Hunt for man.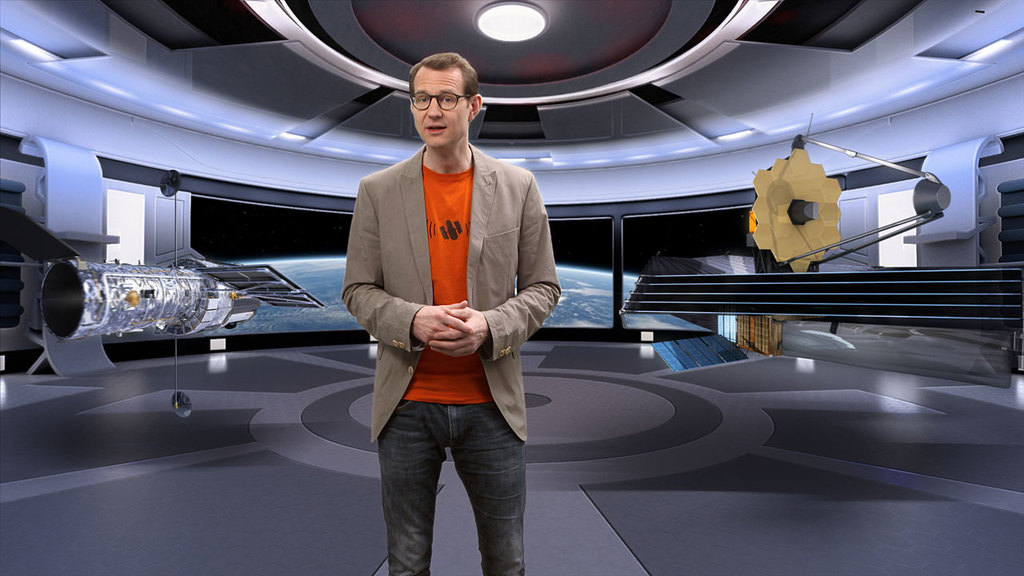
Hunted down at (342, 66, 550, 566).
